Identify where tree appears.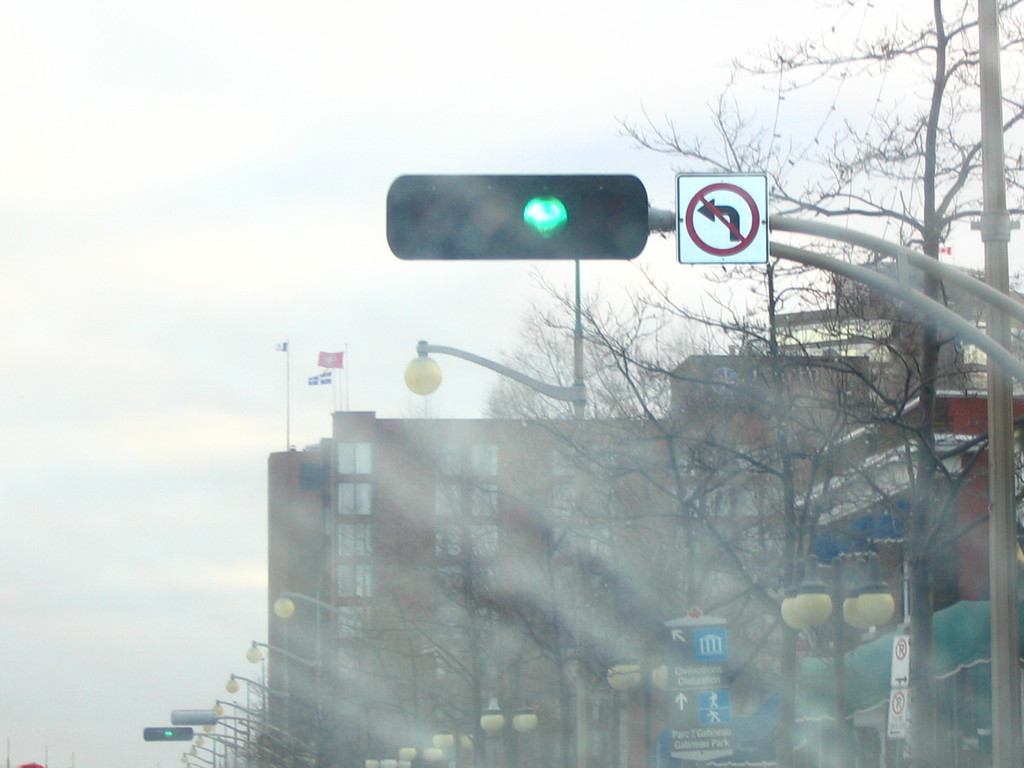
Appears at 502,0,1023,764.
